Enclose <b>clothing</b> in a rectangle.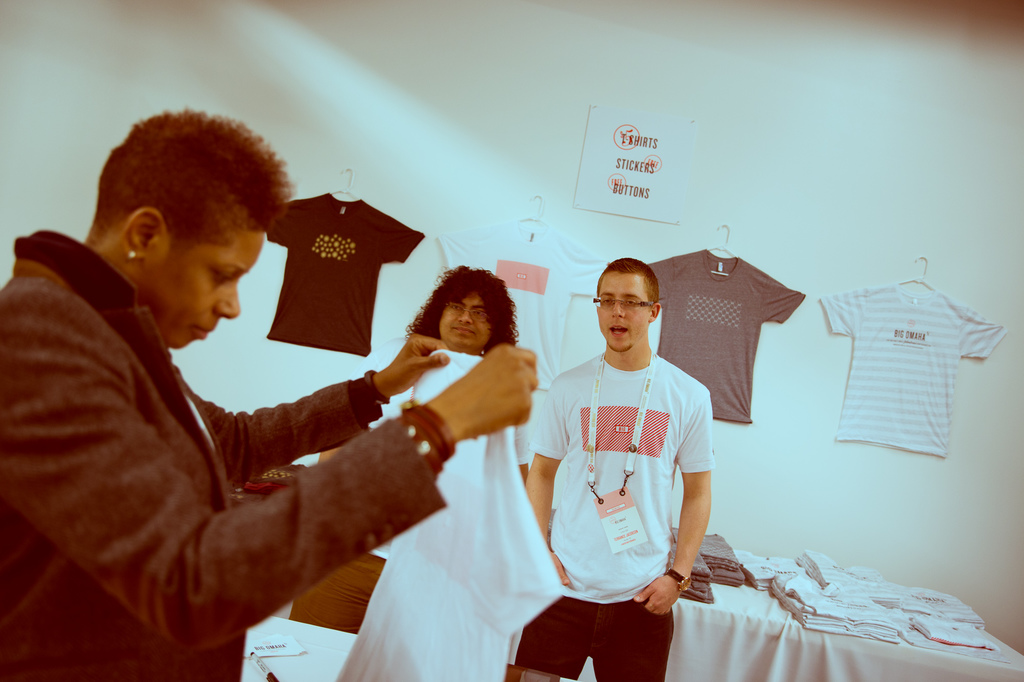
(left=262, top=191, right=425, bottom=353).
